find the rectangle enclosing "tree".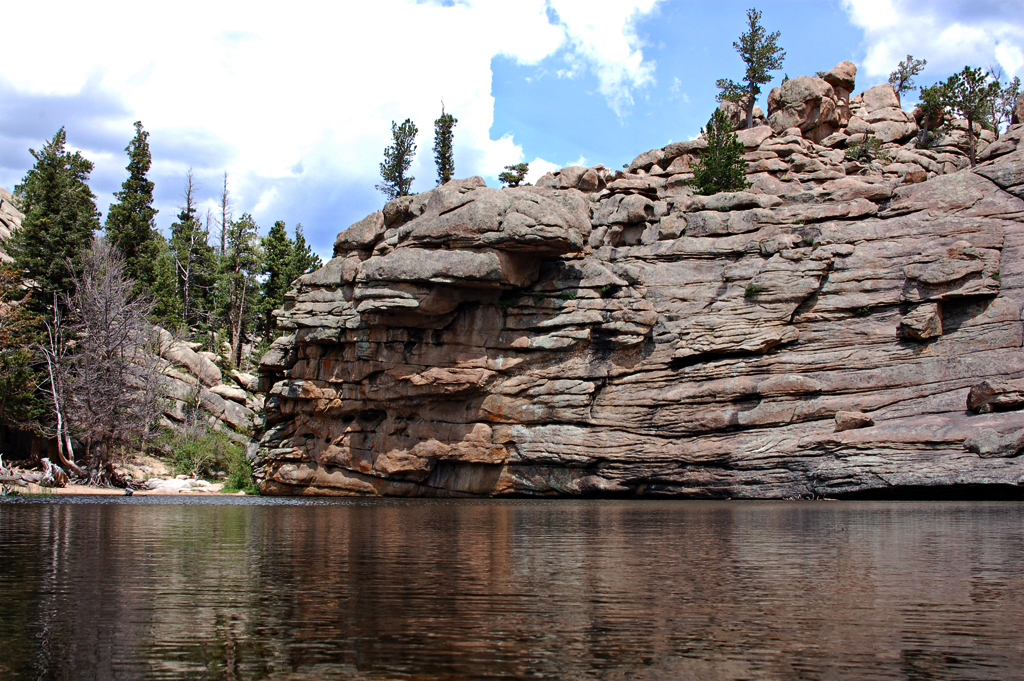
bbox(881, 51, 928, 95).
